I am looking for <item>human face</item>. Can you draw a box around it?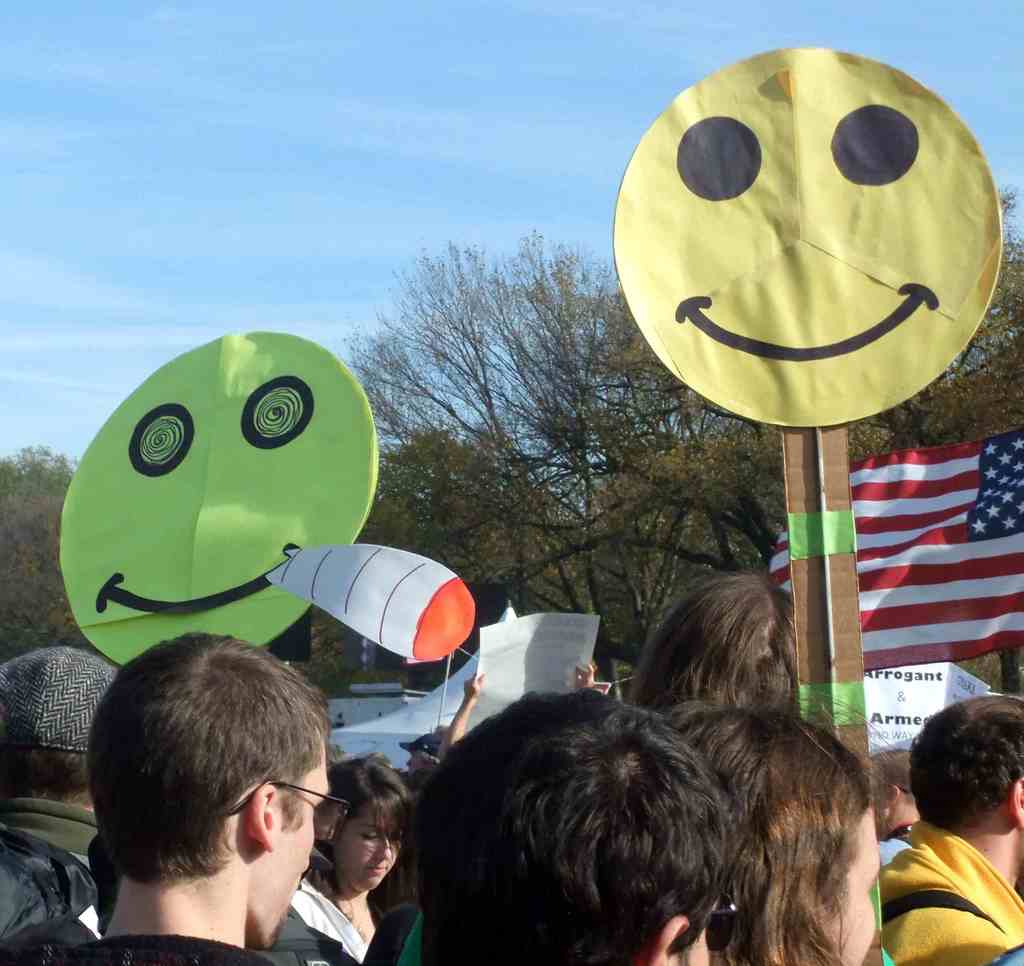
Sure, the bounding box is 833,807,883,964.
